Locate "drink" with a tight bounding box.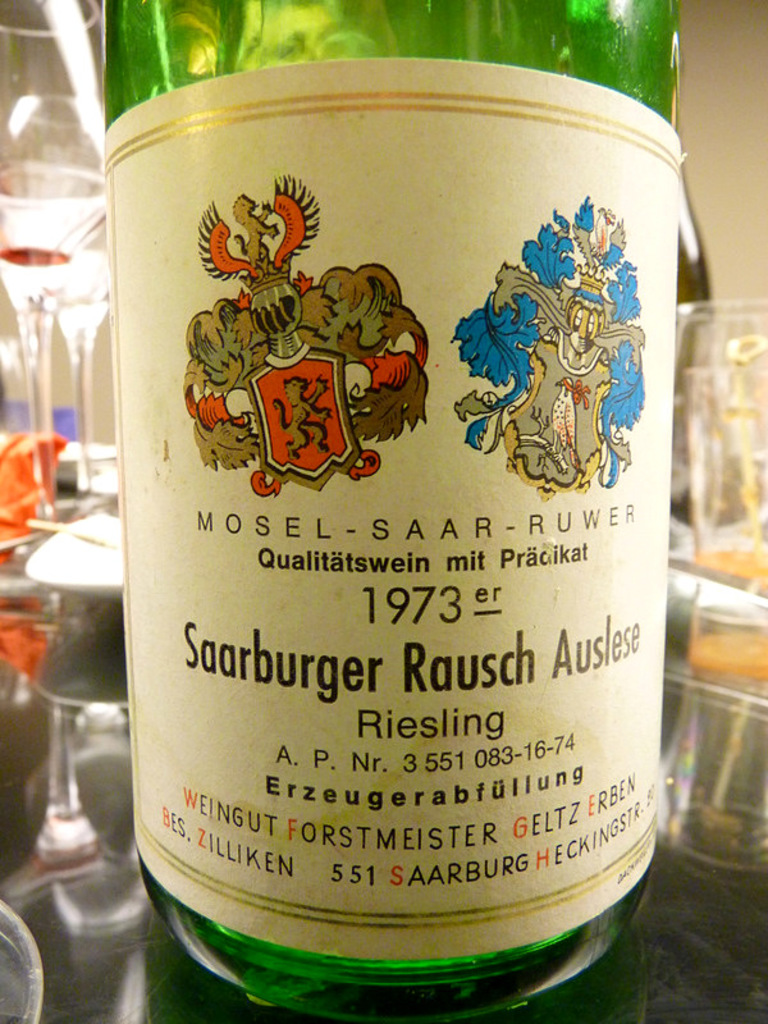
box=[695, 544, 767, 682].
